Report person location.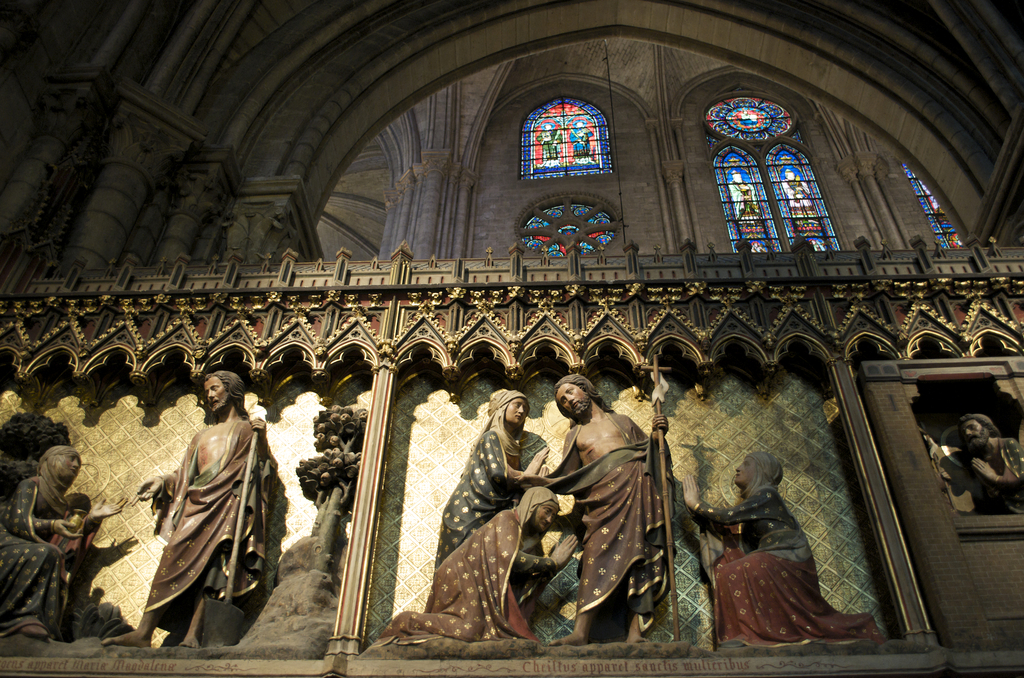
Report: BBox(728, 170, 762, 226).
